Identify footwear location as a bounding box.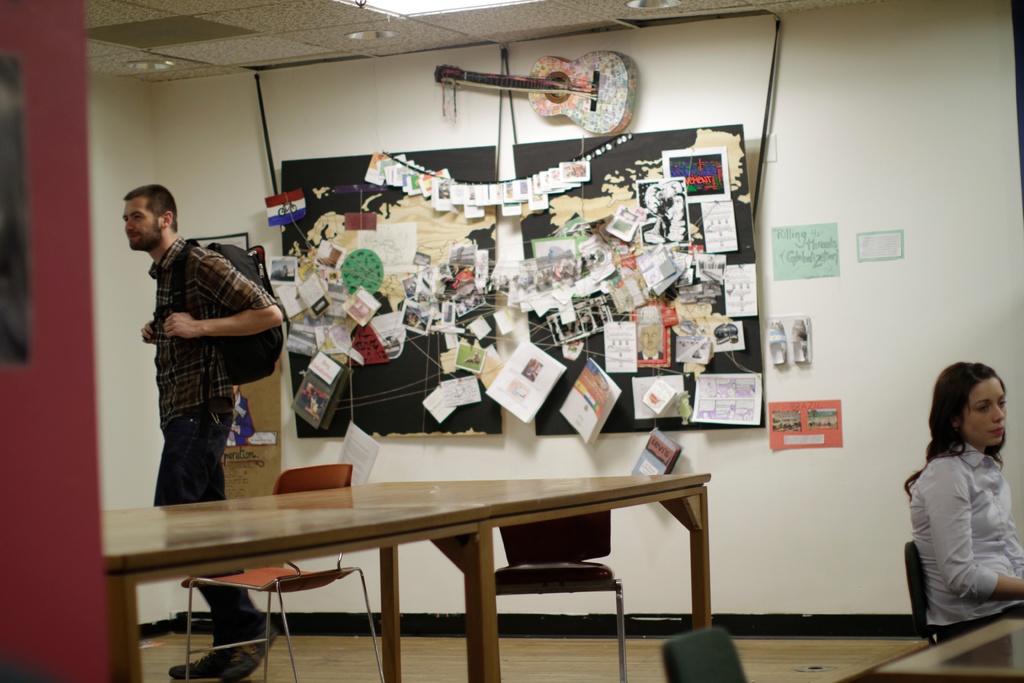
(218, 614, 278, 682).
